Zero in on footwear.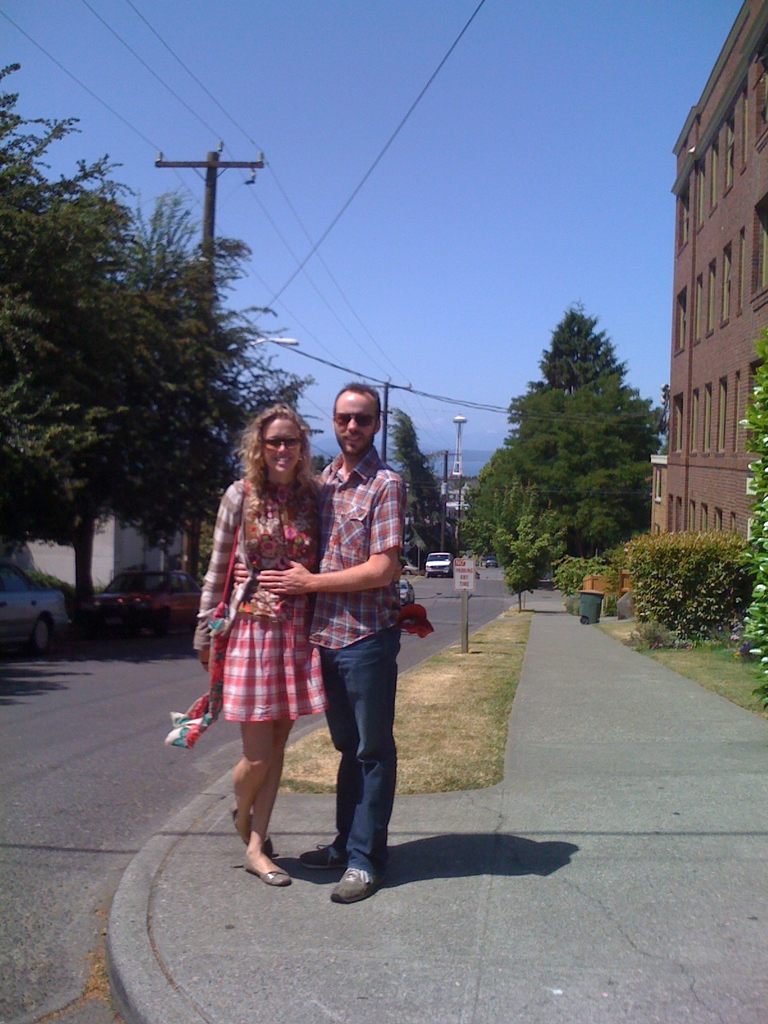
Zeroed in: bbox(294, 840, 352, 873).
